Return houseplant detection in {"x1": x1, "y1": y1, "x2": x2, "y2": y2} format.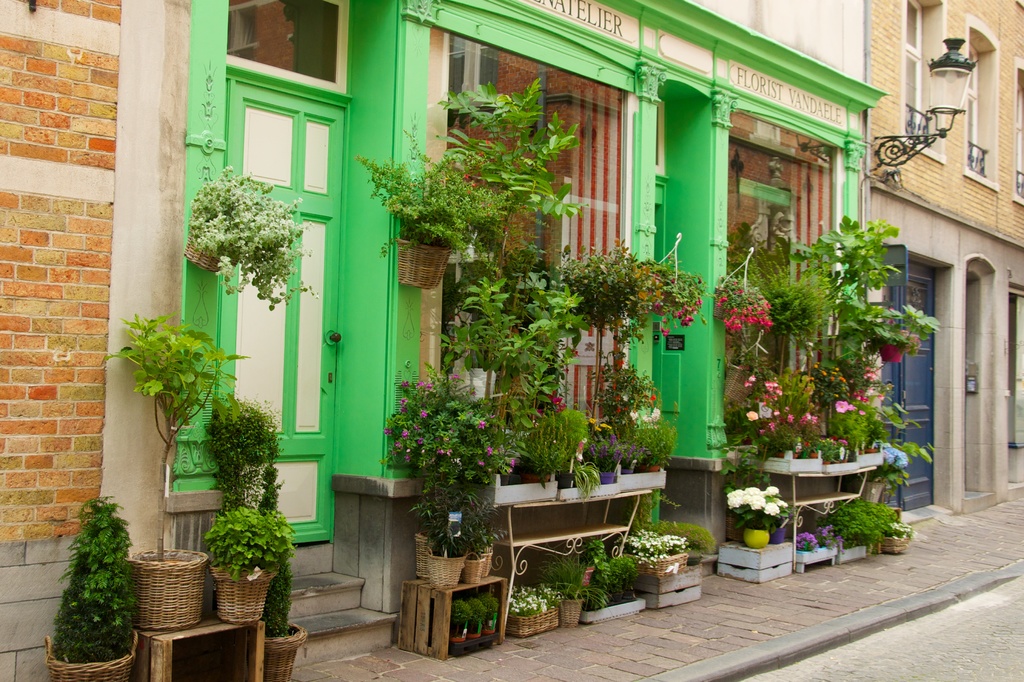
{"x1": 630, "y1": 524, "x2": 719, "y2": 616}.
